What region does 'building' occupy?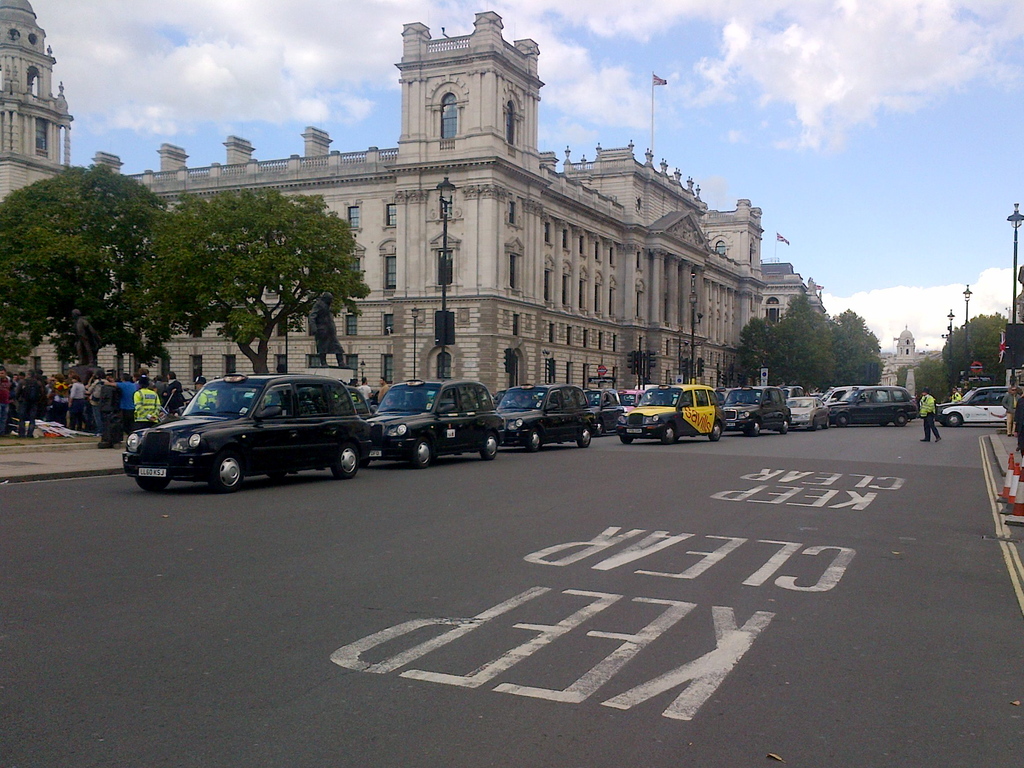
locate(0, 0, 833, 409).
